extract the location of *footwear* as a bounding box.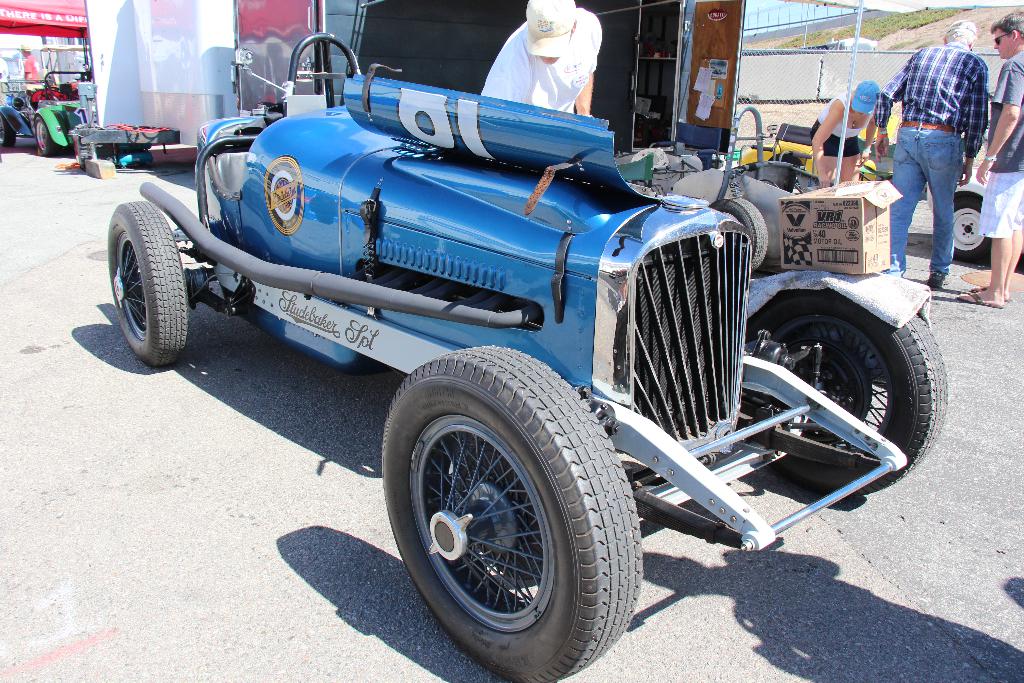
rect(926, 278, 941, 288).
